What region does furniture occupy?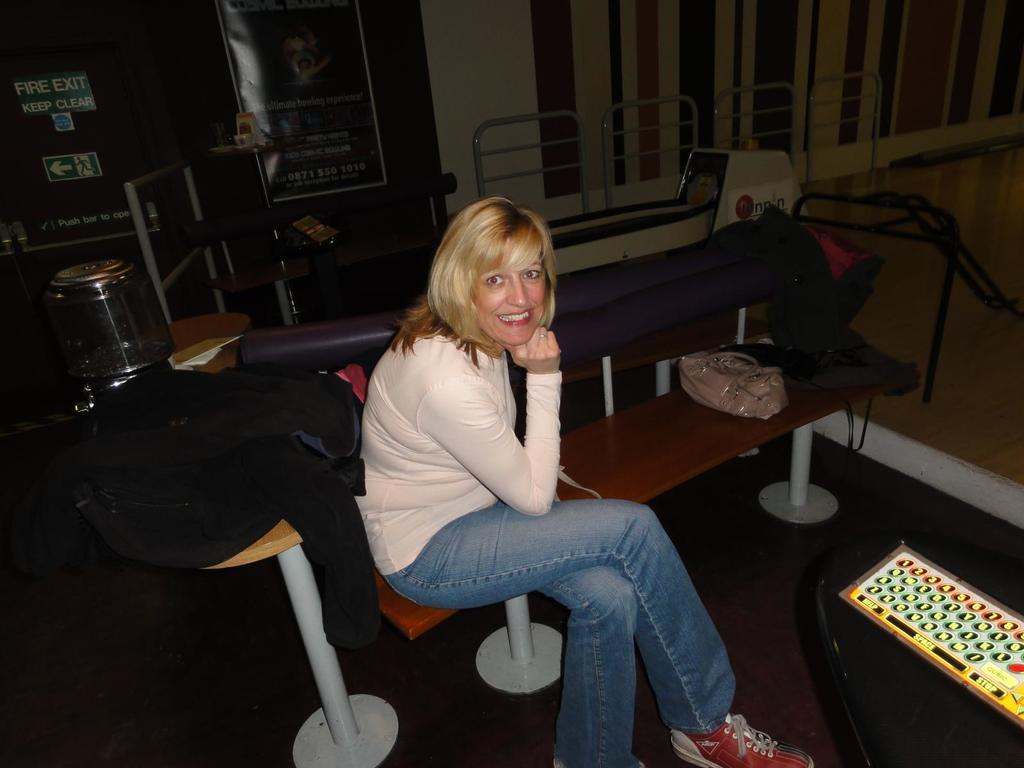
bbox=[44, 262, 137, 383].
